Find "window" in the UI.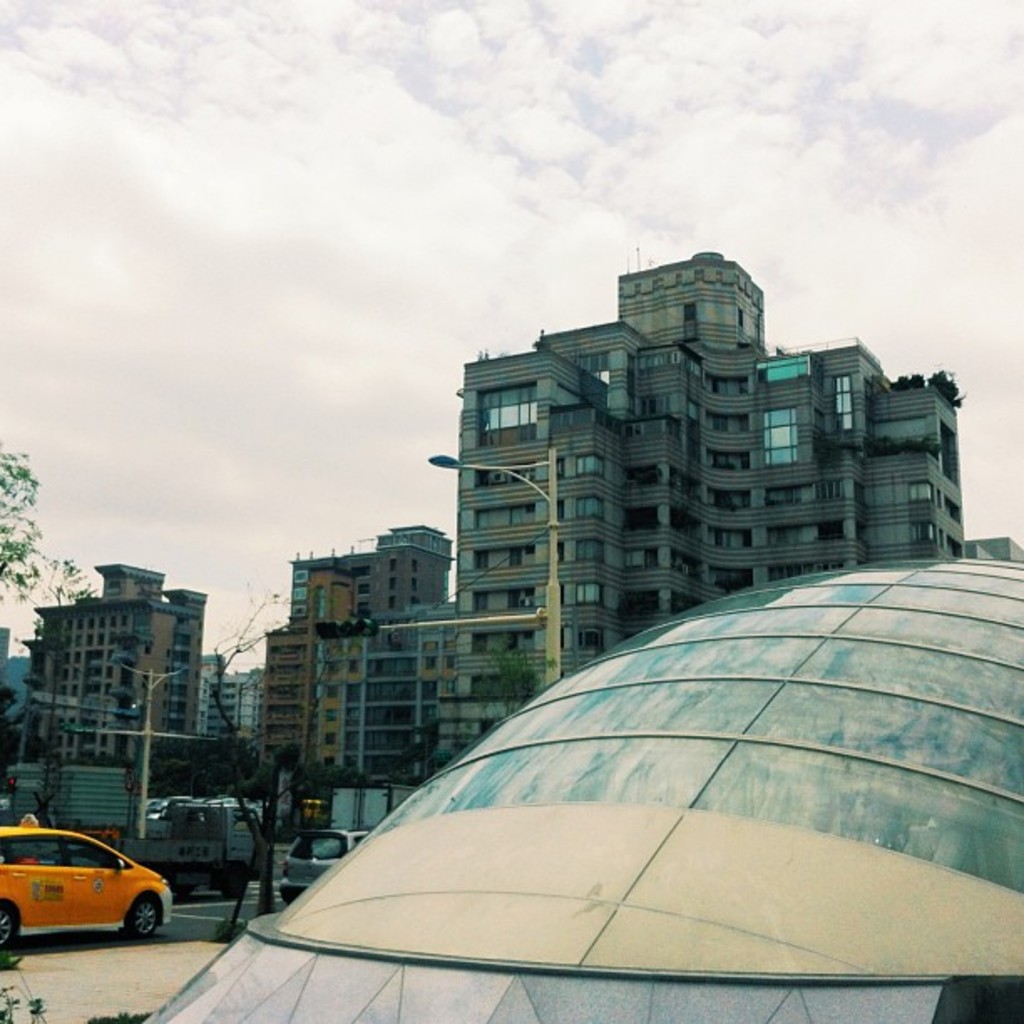
UI element at bbox(475, 632, 532, 651).
